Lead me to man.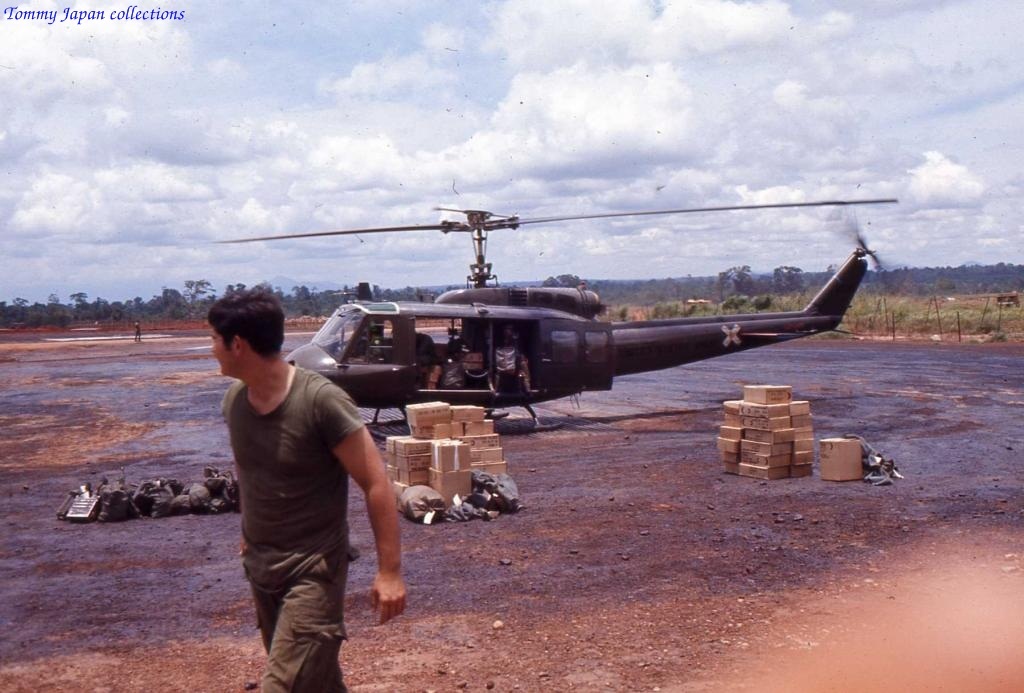
Lead to <bbox>205, 288, 407, 692</bbox>.
